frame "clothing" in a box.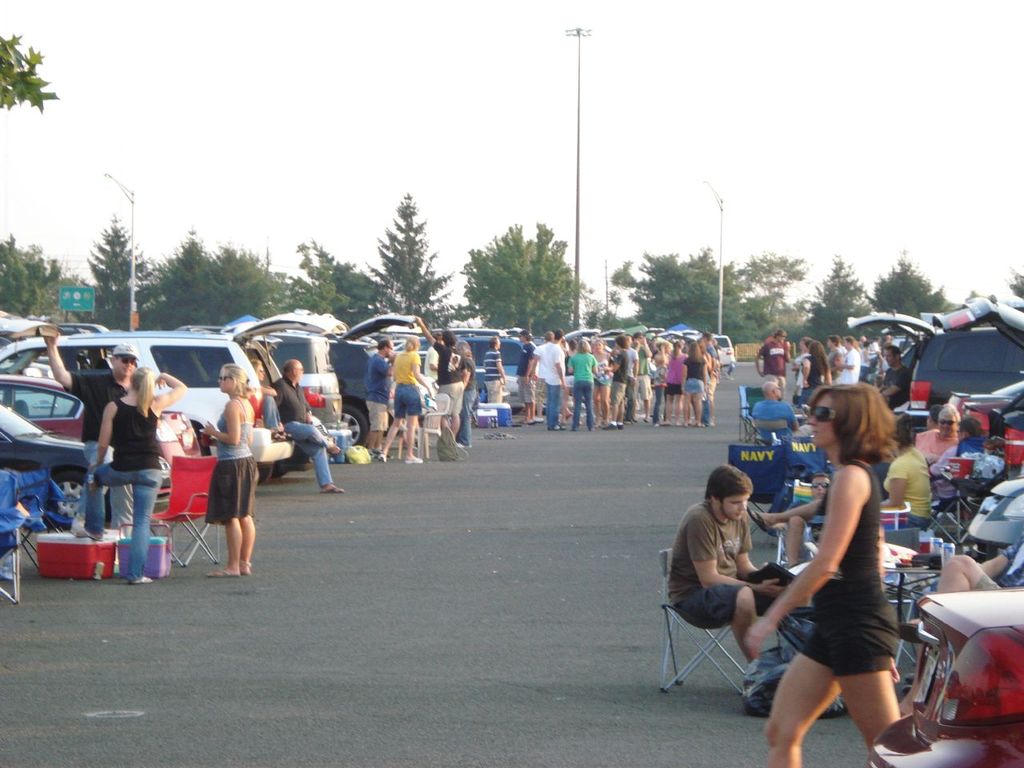
bbox(750, 400, 798, 444).
